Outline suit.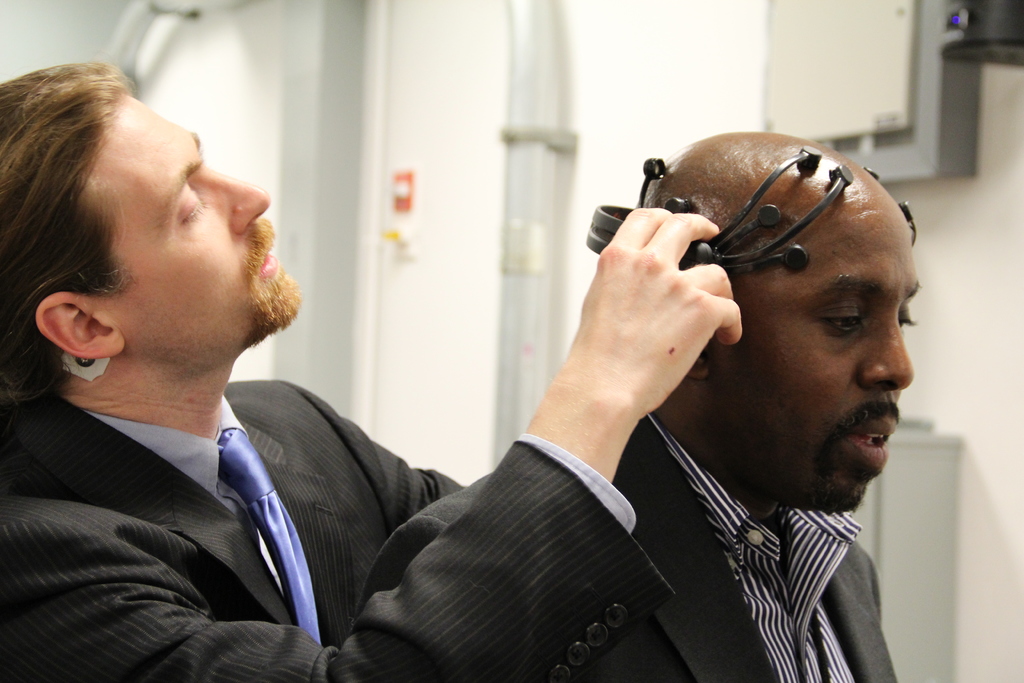
Outline: bbox=(0, 378, 461, 682).
